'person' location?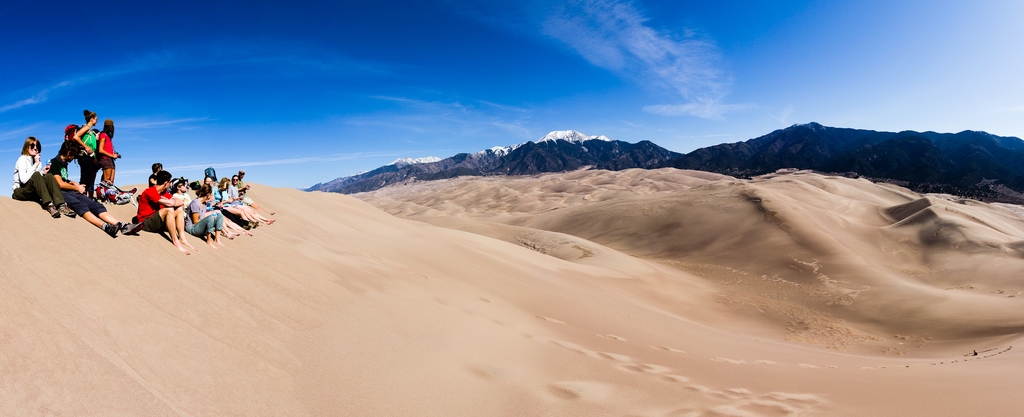
(229, 178, 271, 227)
